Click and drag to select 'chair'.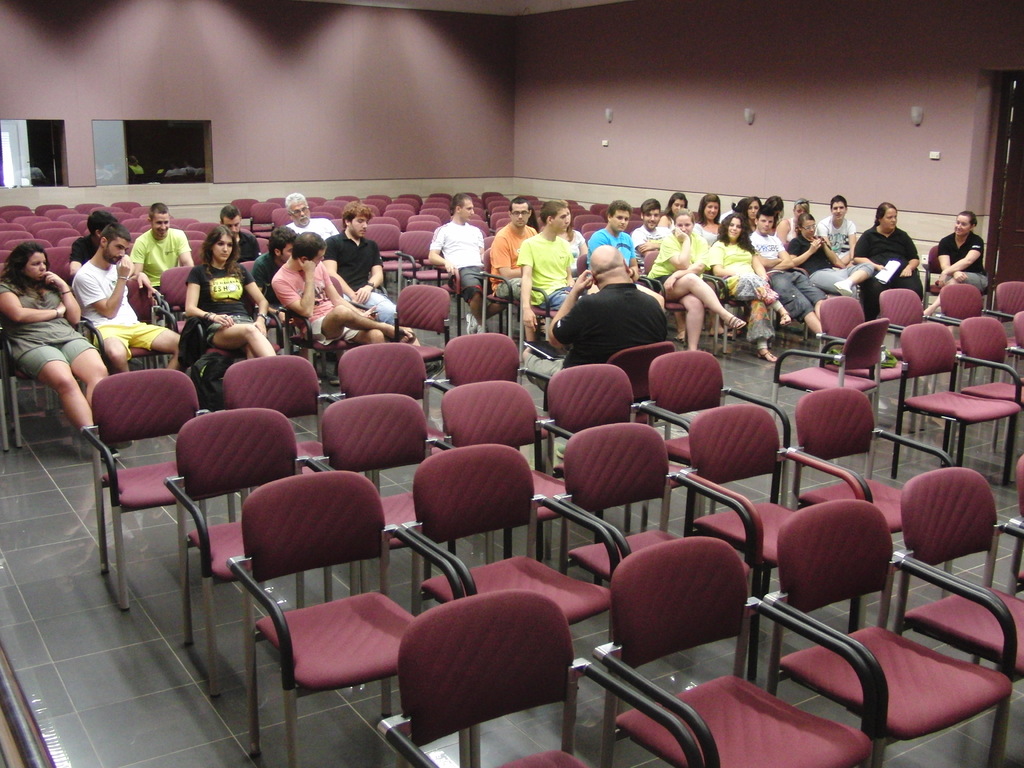
Selection: detection(225, 535, 435, 749).
